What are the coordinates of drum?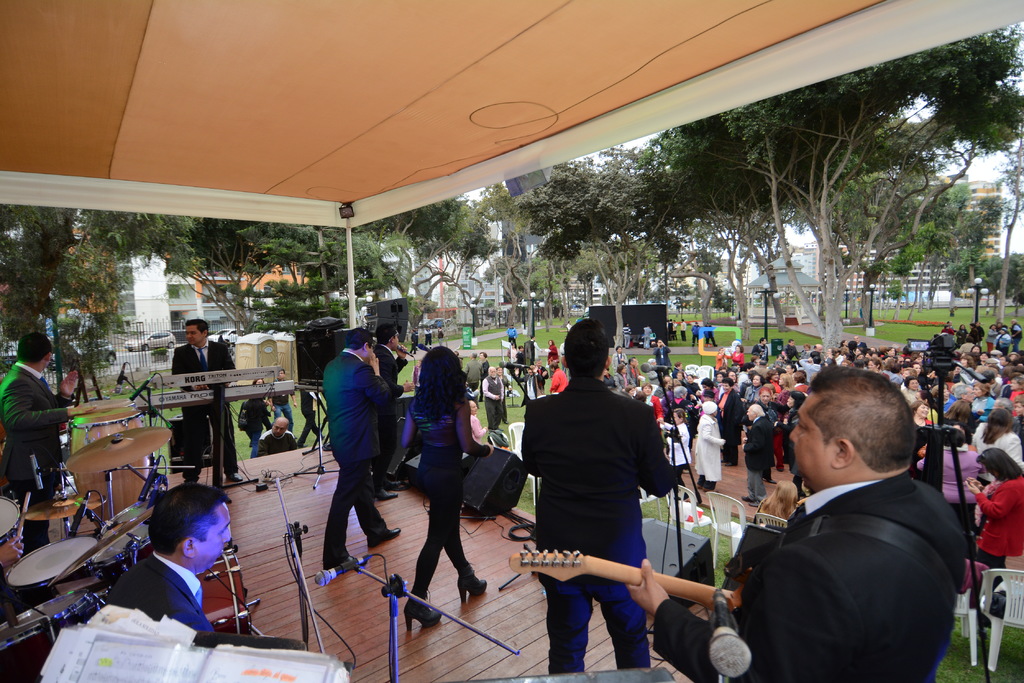
BBox(197, 537, 253, 633).
